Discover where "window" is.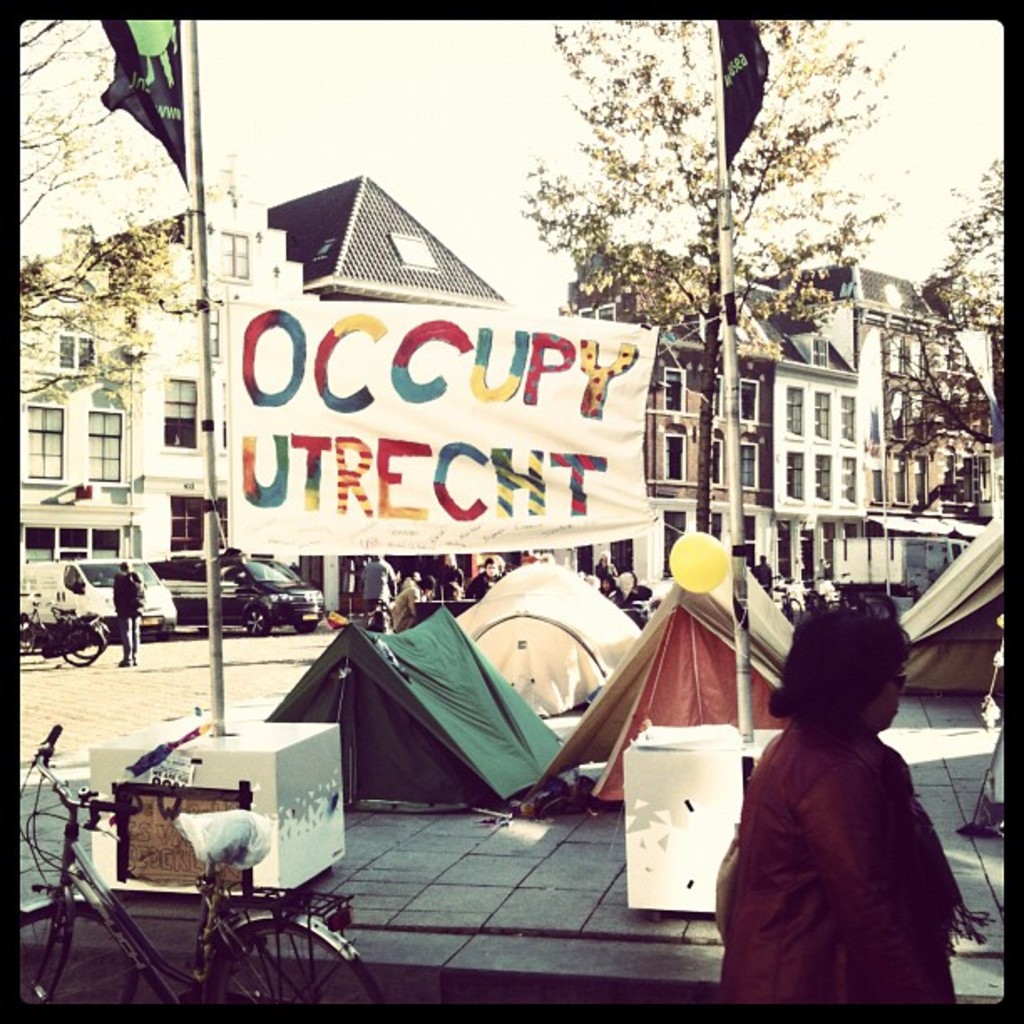
Discovered at bbox=(843, 395, 857, 437).
